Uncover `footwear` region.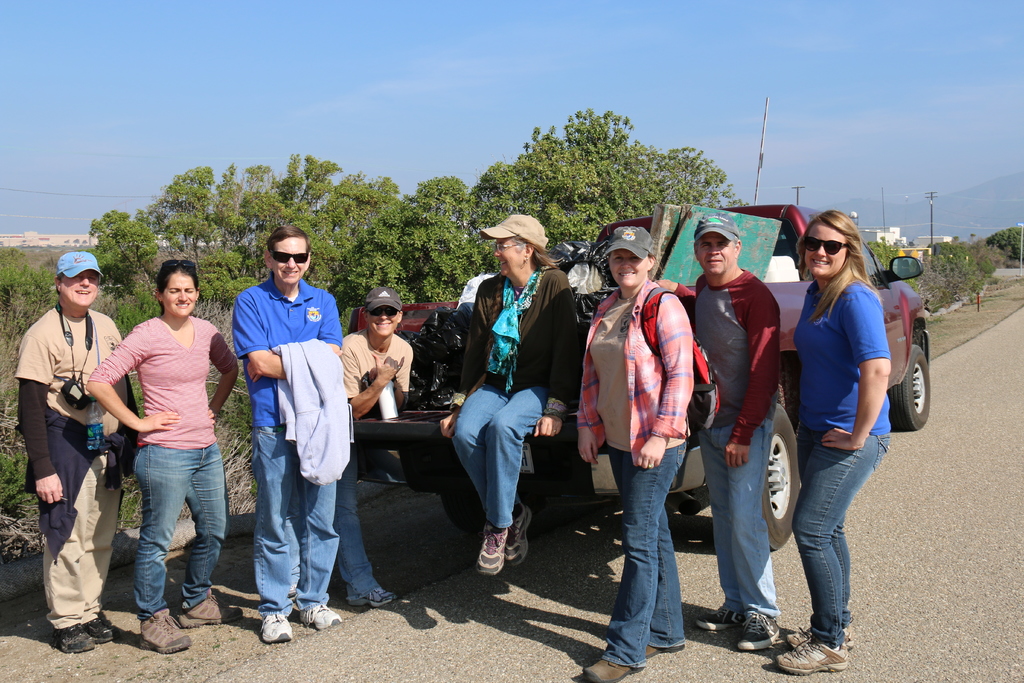
Uncovered: [x1=504, y1=500, x2=532, y2=570].
